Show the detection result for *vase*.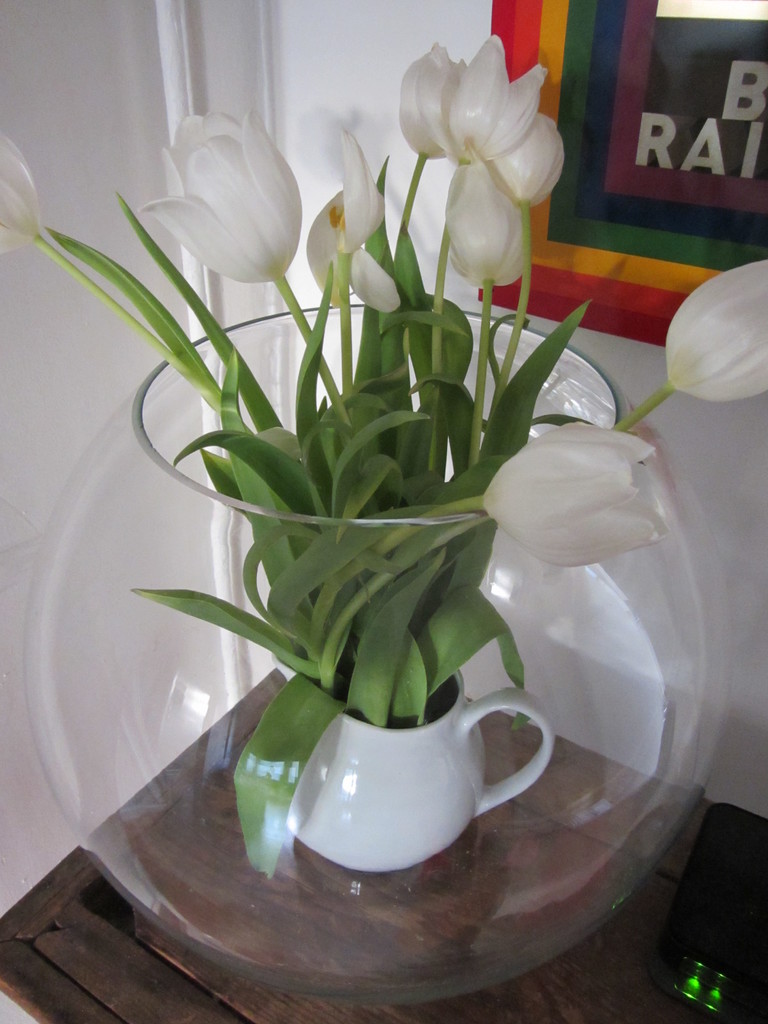
x1=19, y1=301, x2=733, y2=1012.
